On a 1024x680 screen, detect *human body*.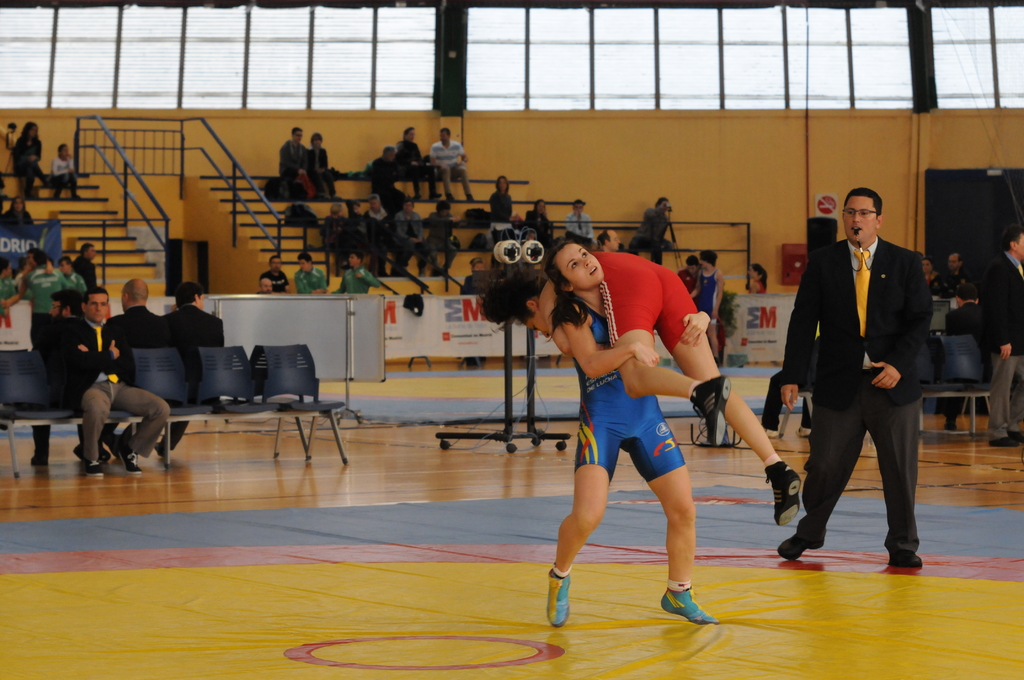
<region>99, 300, 176, 458</region>.
